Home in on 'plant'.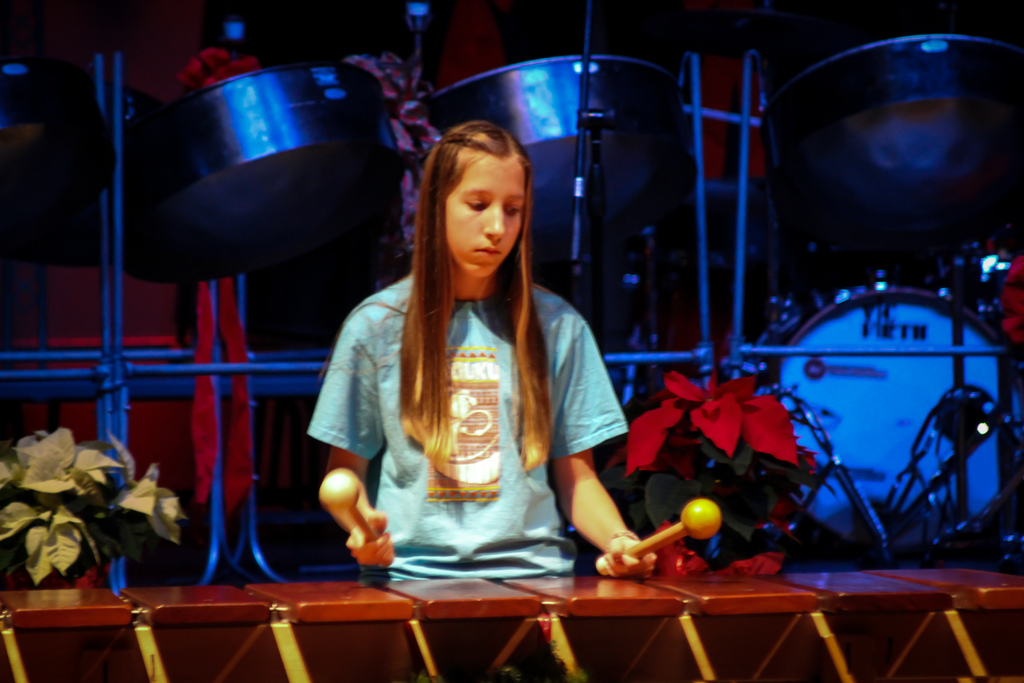
Homed in at [x1=0, y1=423, x2=181, y2=580].
